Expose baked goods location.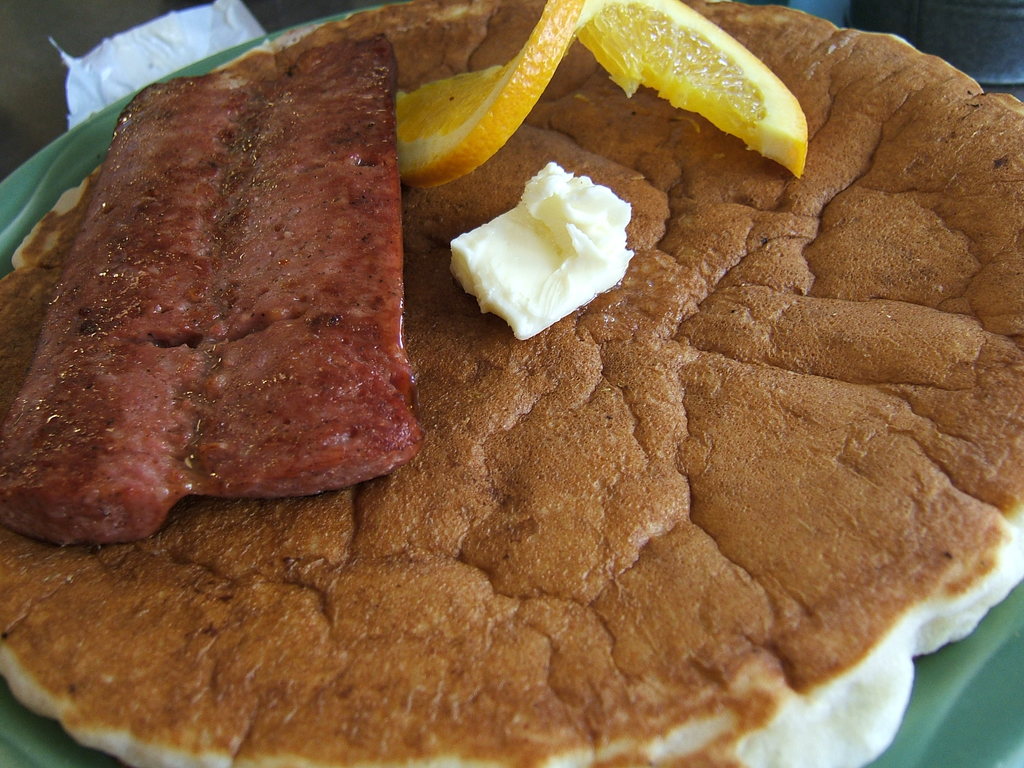
Exposed at (x1=0, y1=0, x2=1023, y2=767).
